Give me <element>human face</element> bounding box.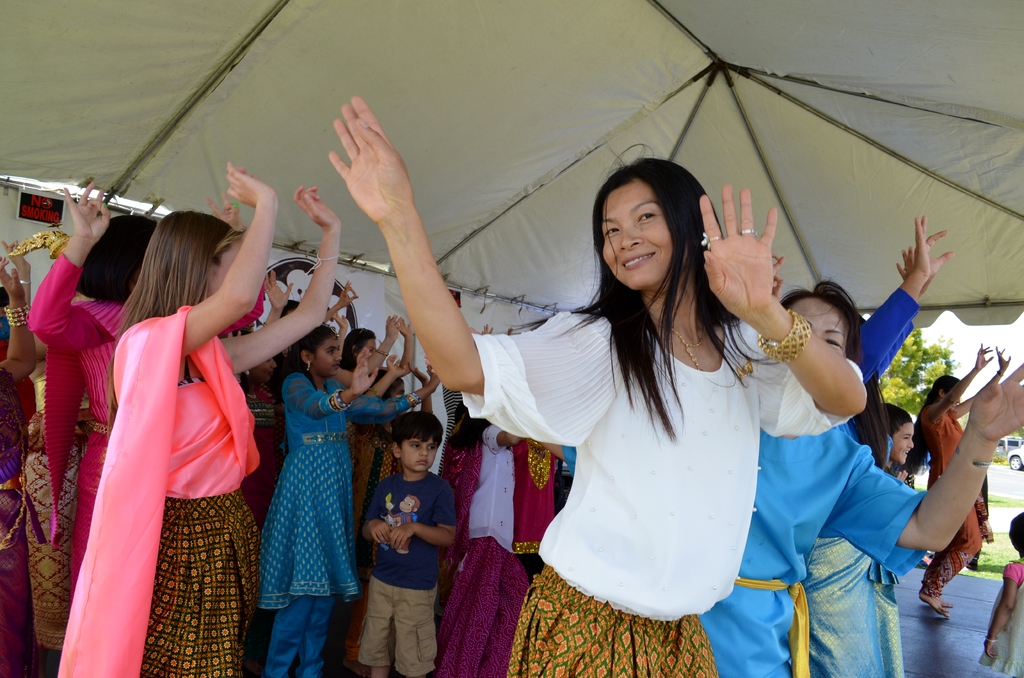
bbox=[785, 295, 844, 355].
